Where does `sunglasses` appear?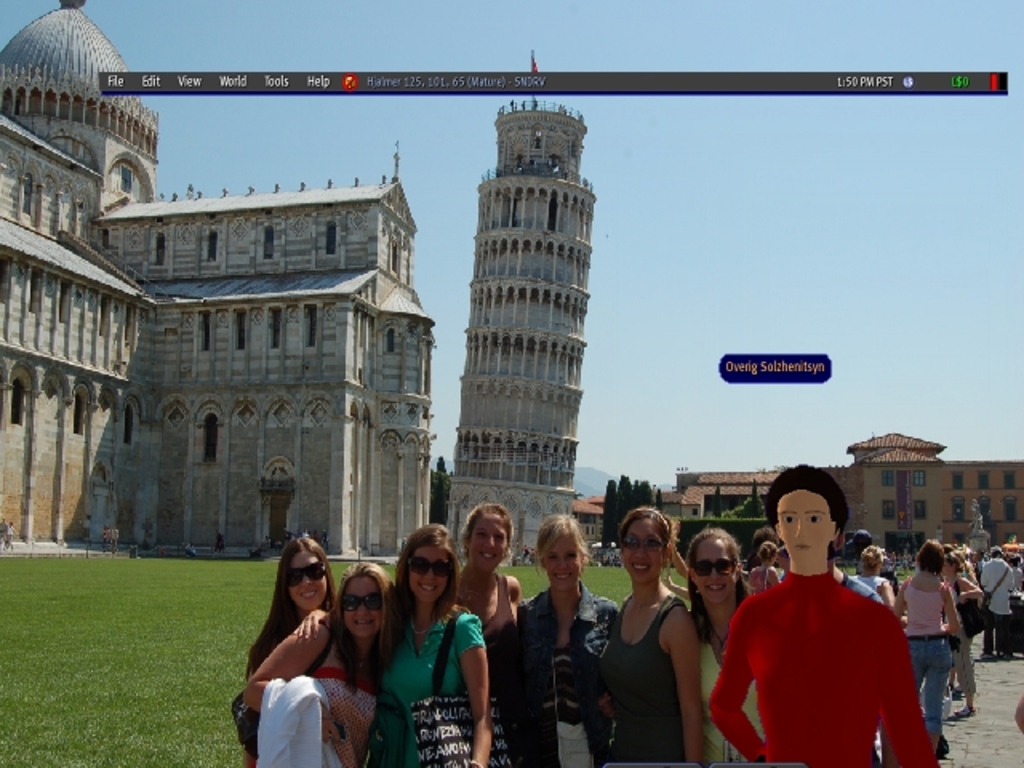
Appears at crop(408, 554, 456, 578).
